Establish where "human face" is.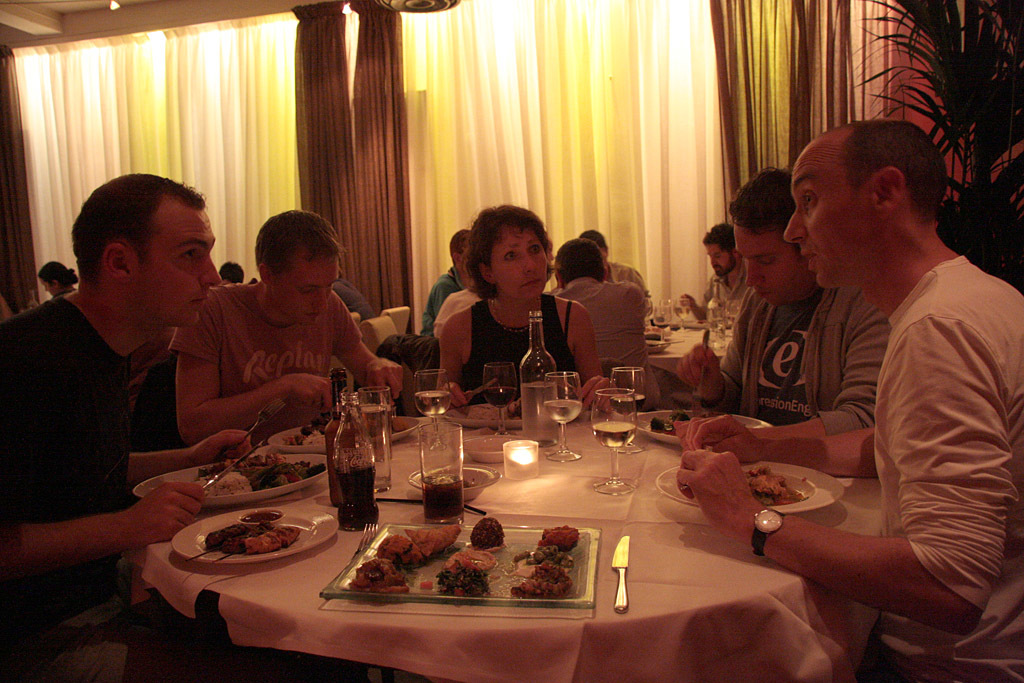
Established at l=783, t=149, r=868, b=293.
